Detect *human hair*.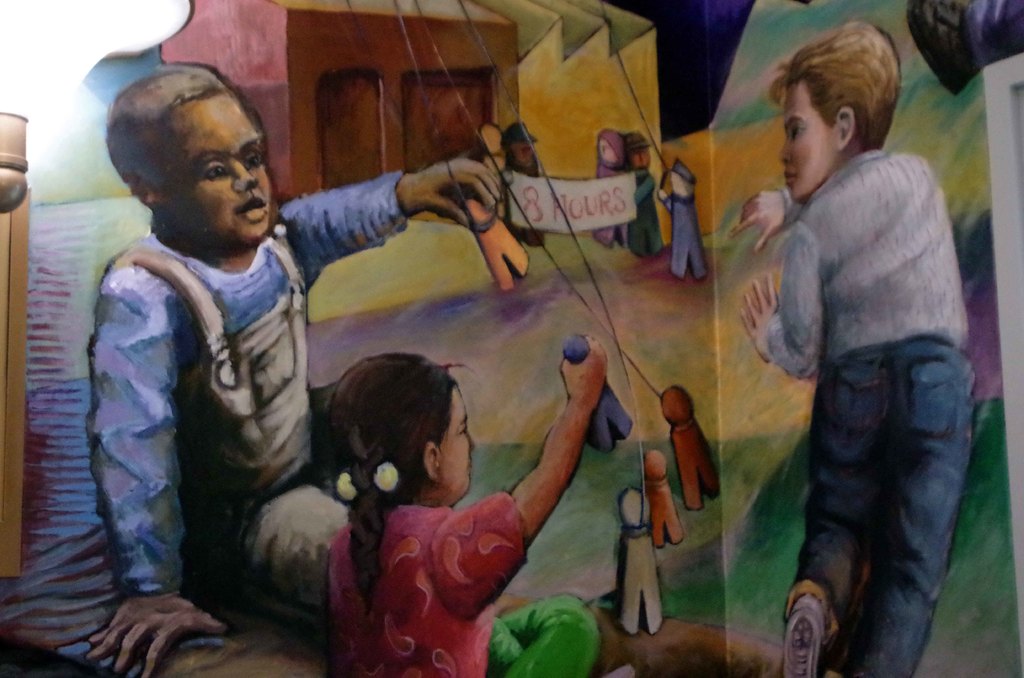
Detected at x1=322 y1=380 x2=454 y2=617.
